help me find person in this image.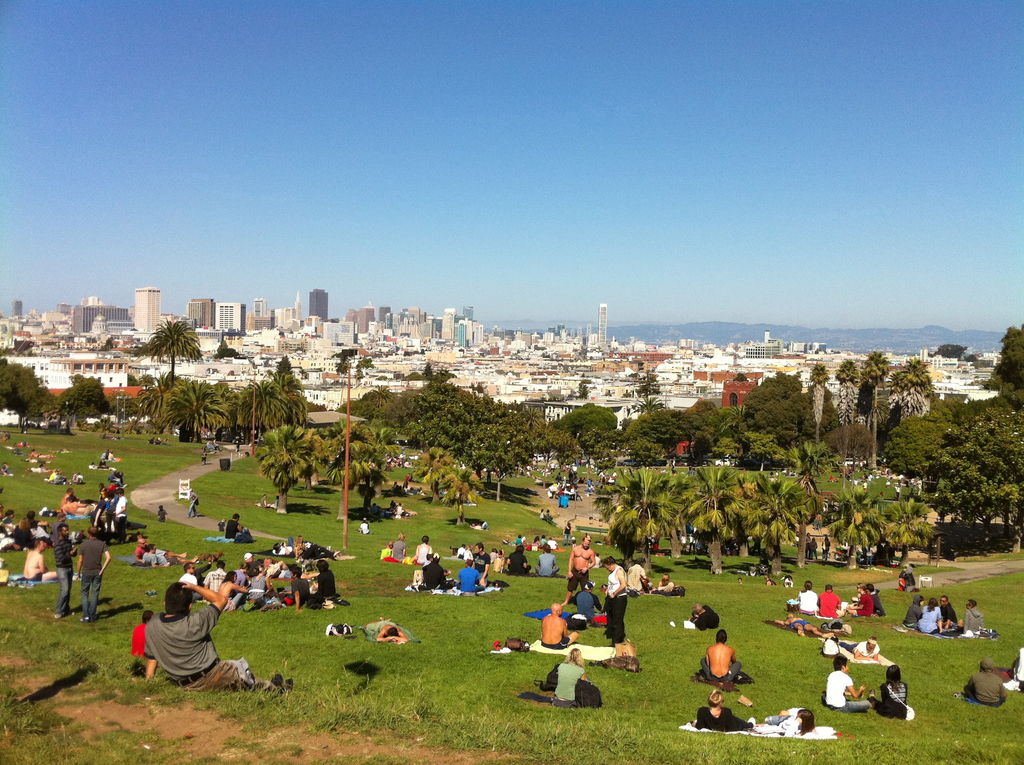
Found it: rect(819, 579, 844, 625).
